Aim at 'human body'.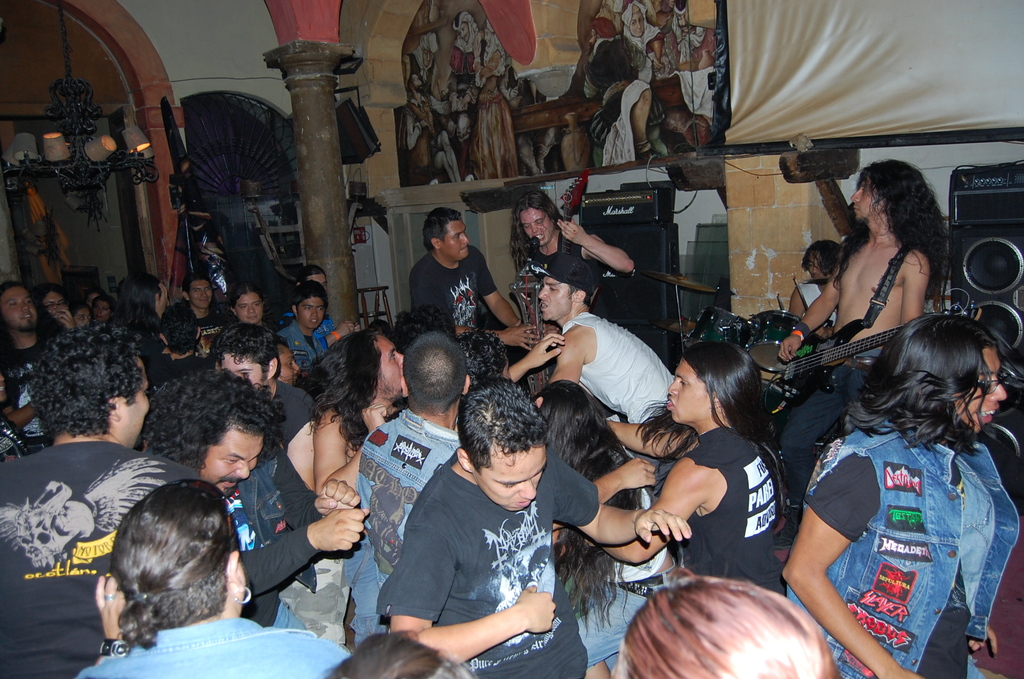
Aimed at [471,43,518,179].
